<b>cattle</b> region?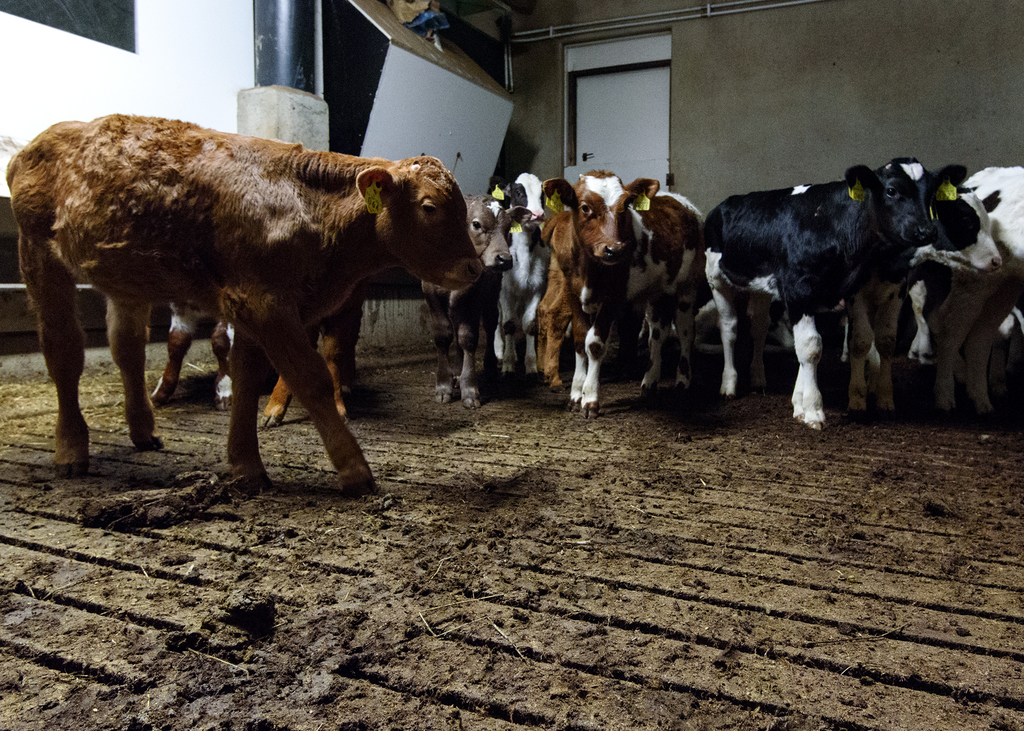
159:307:232:407
